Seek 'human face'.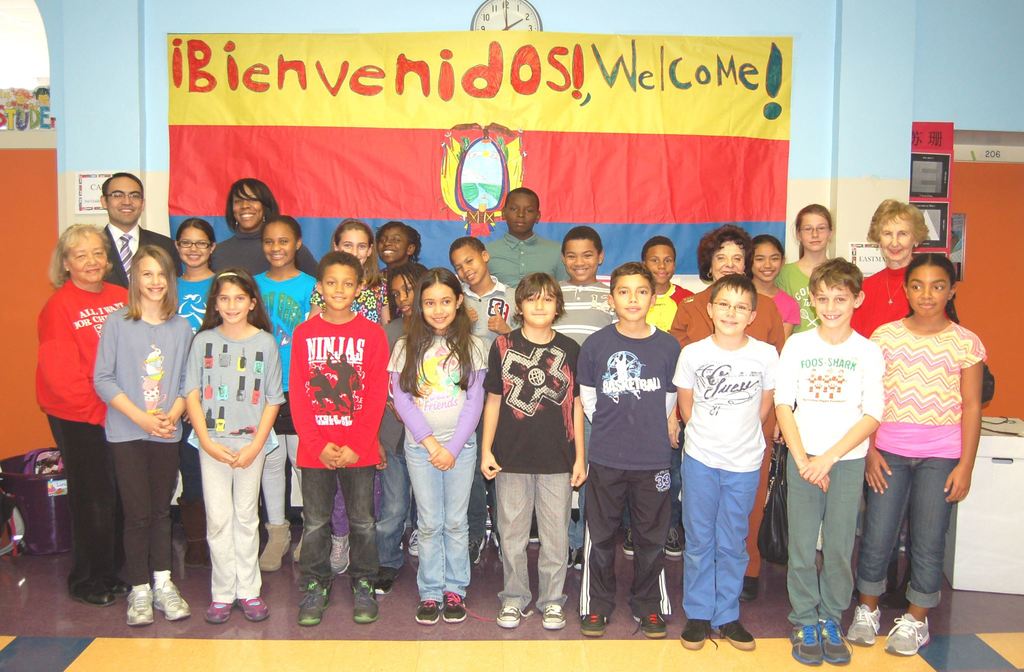
340, 229, 369, 262.
